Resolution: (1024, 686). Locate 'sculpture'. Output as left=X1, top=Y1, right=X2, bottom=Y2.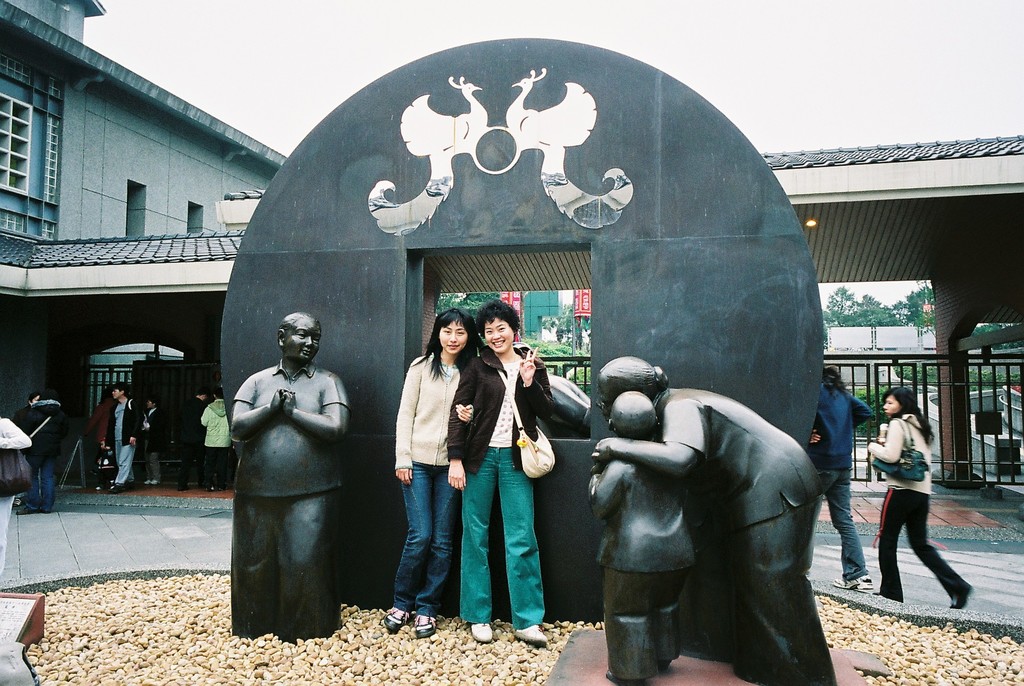
left=584, top=348, right=840, bottom=684.
